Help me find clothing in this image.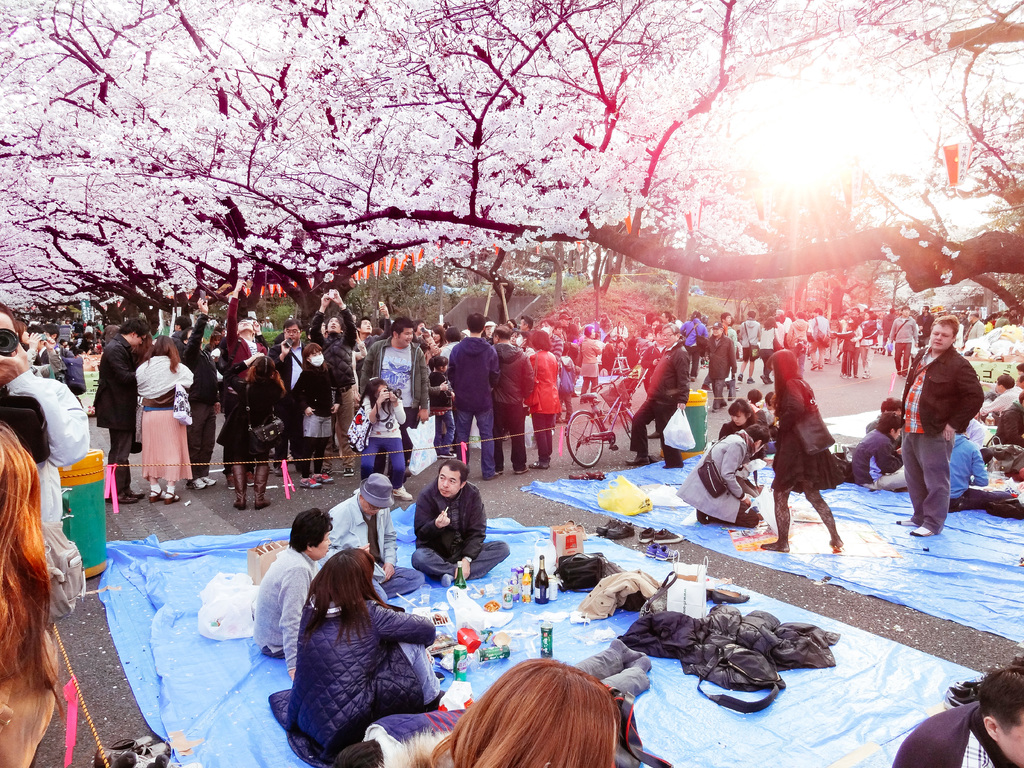
Found it: 965 415 991 460.
